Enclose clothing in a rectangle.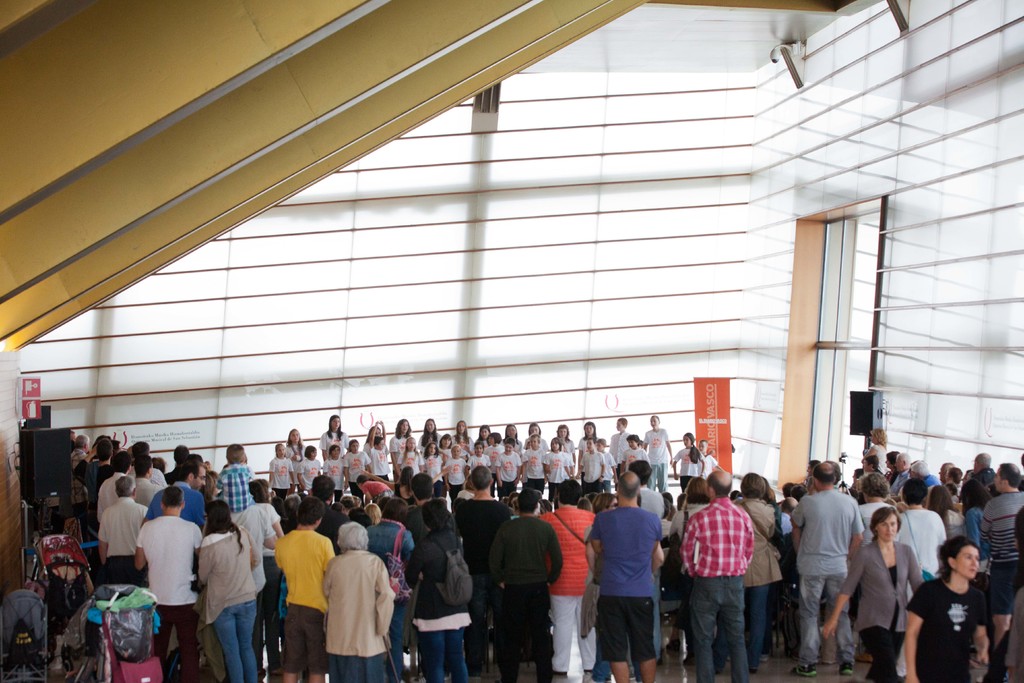
359, 479, 394, 500.
